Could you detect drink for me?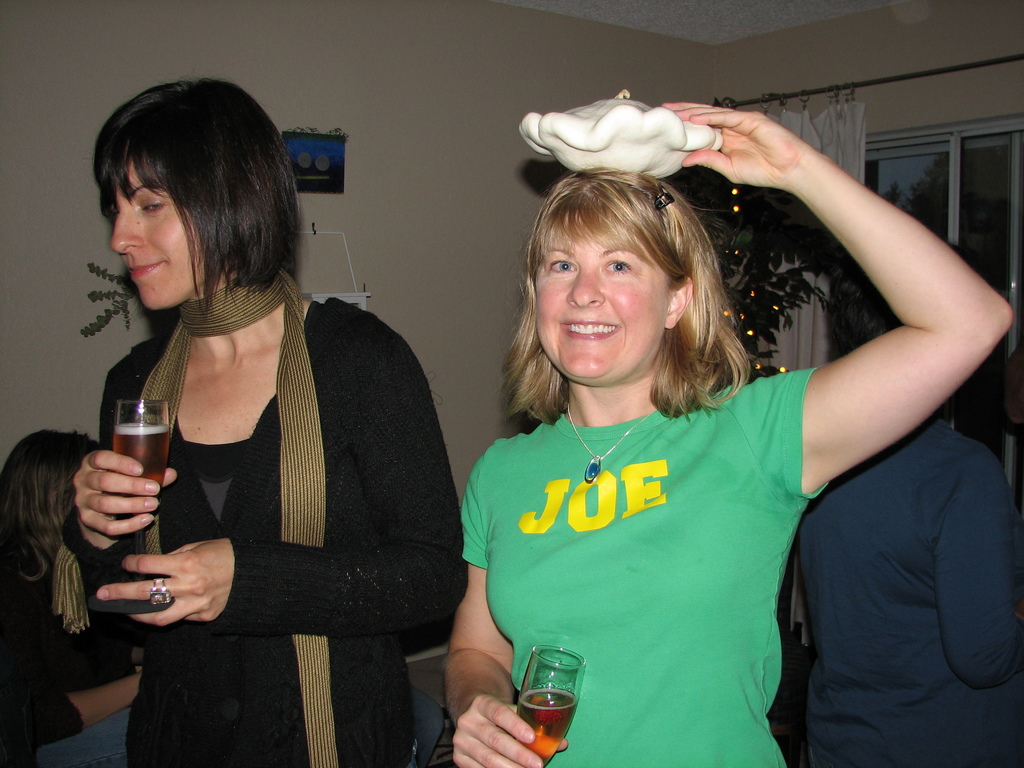
Detection result: 114, 428, 171, 491.
